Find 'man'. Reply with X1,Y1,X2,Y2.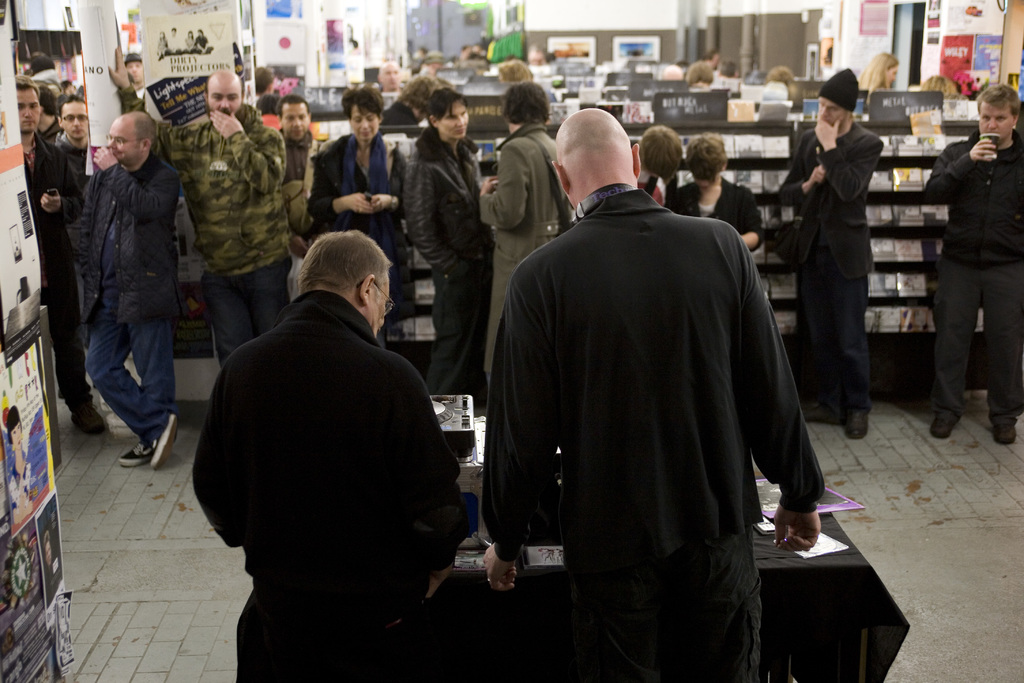
476,79,579,356.
